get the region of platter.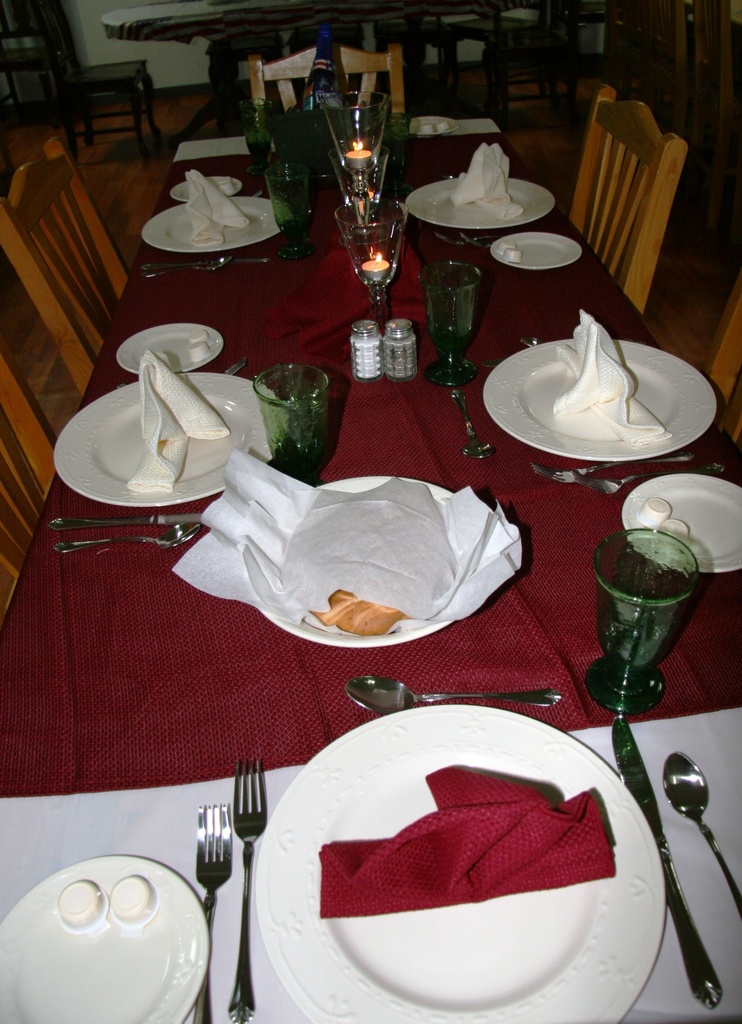
(left=137, top=200, right=284, bottom=256).
